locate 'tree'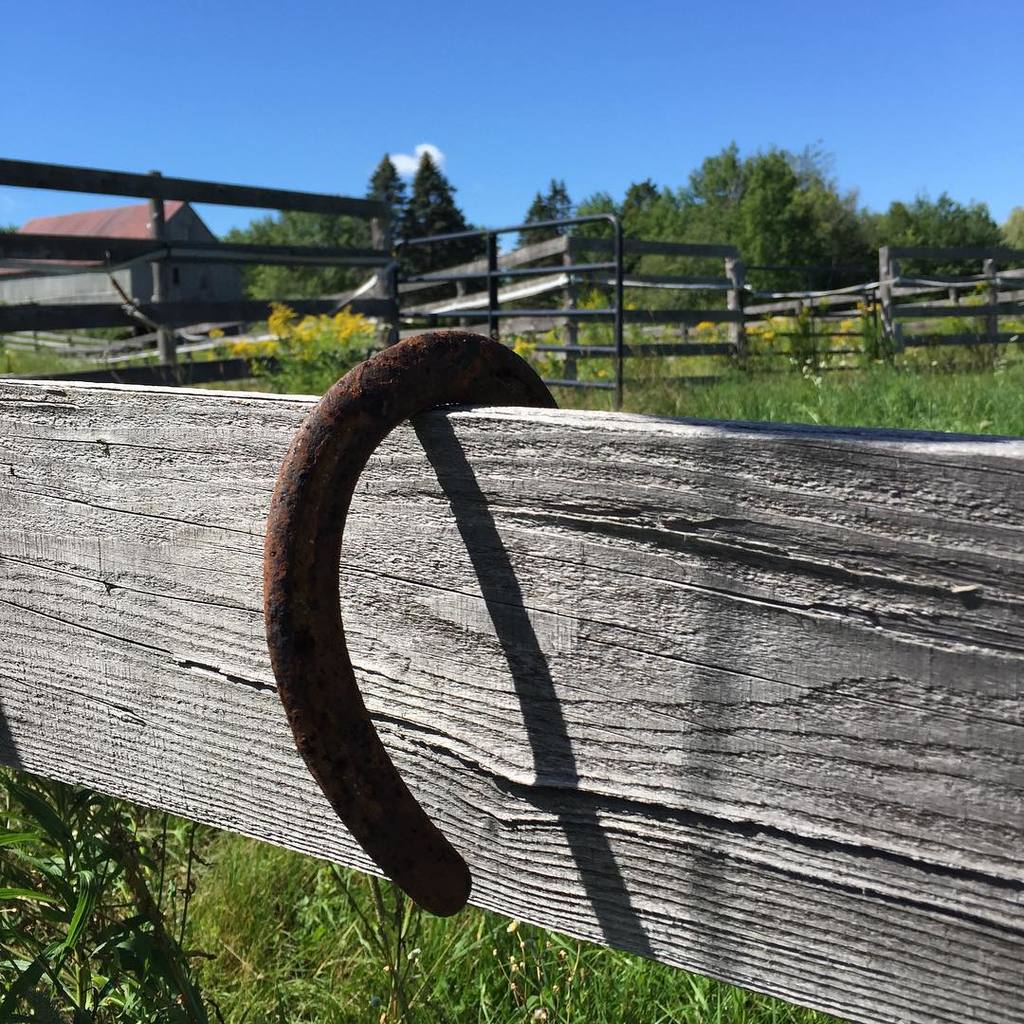
503/183/564/252
